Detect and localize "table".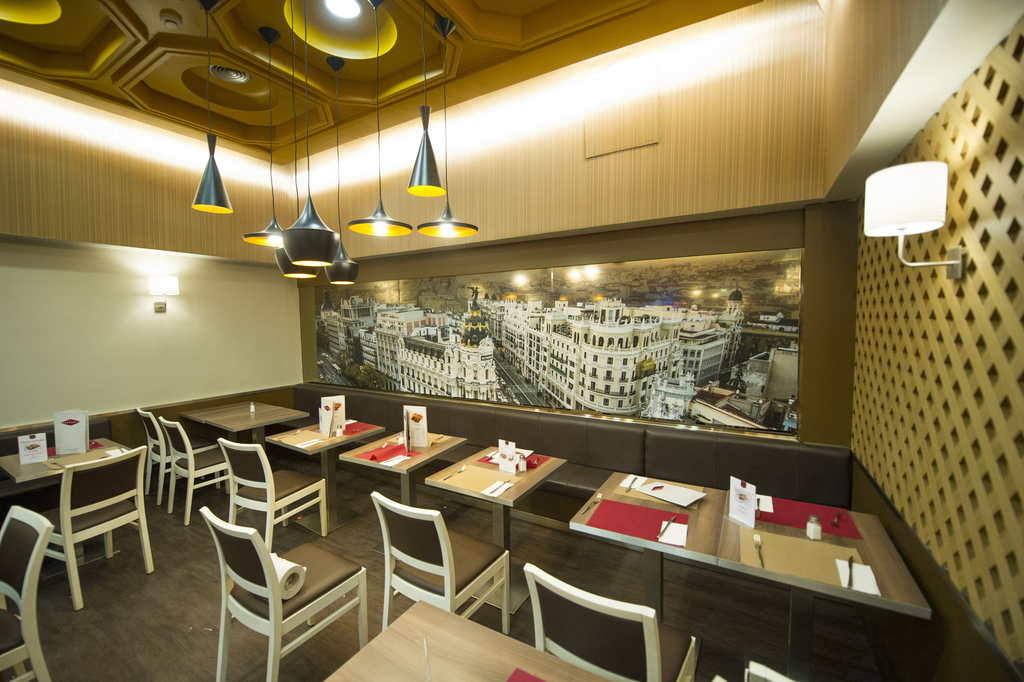
Localized at (571, 473, 932, 654).
